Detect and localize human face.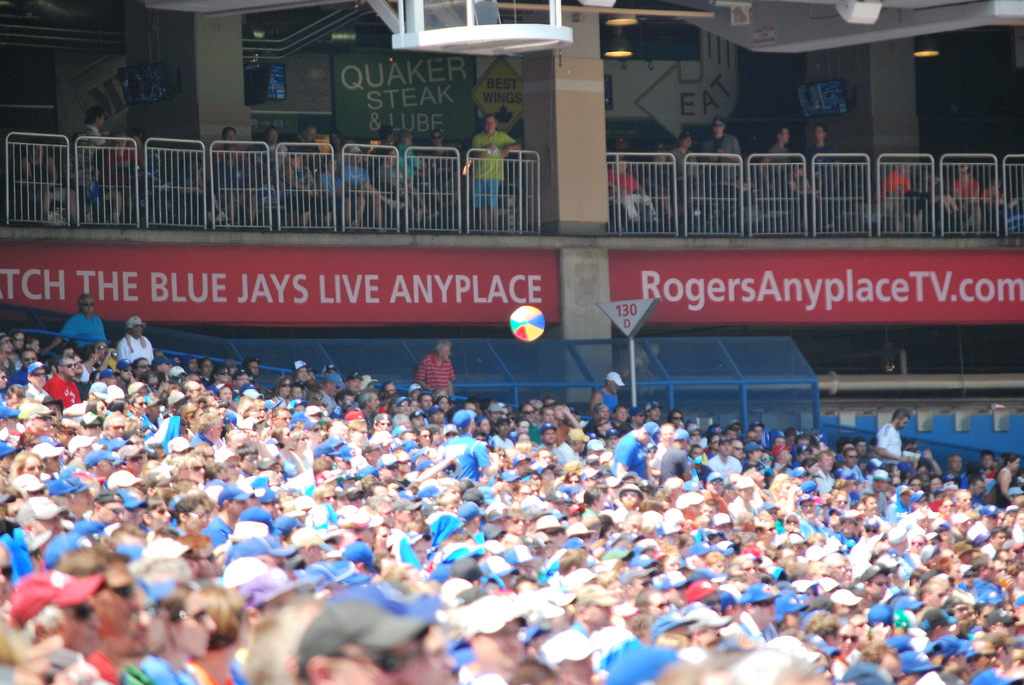
Localized at <box>495,516,508,532</box>.
